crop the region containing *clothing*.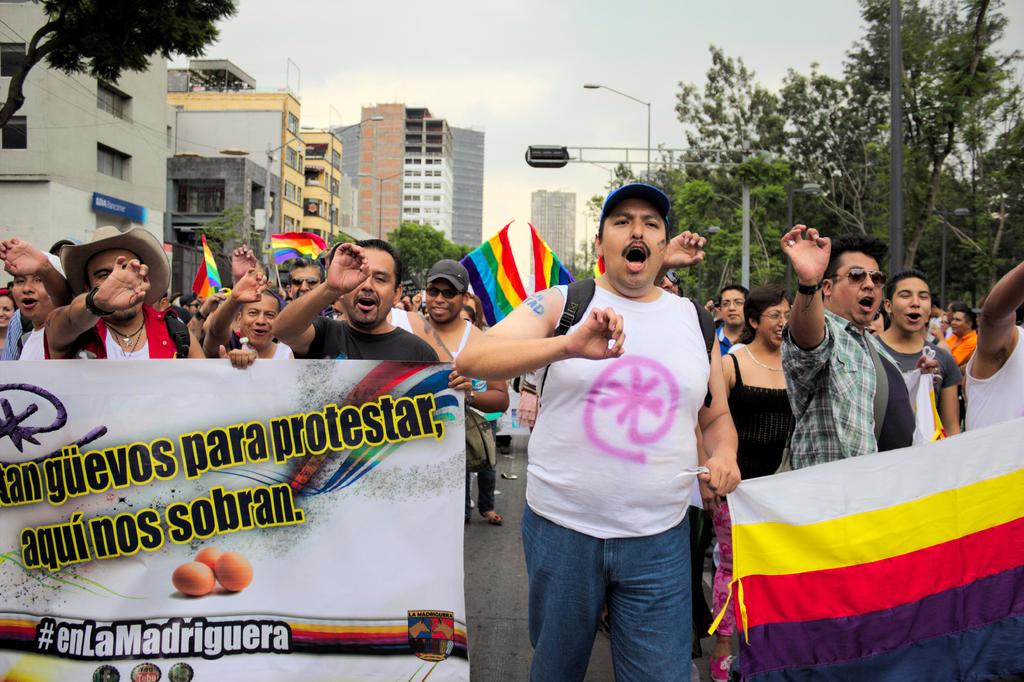
Crop region: (520, 237, 723, 643).
